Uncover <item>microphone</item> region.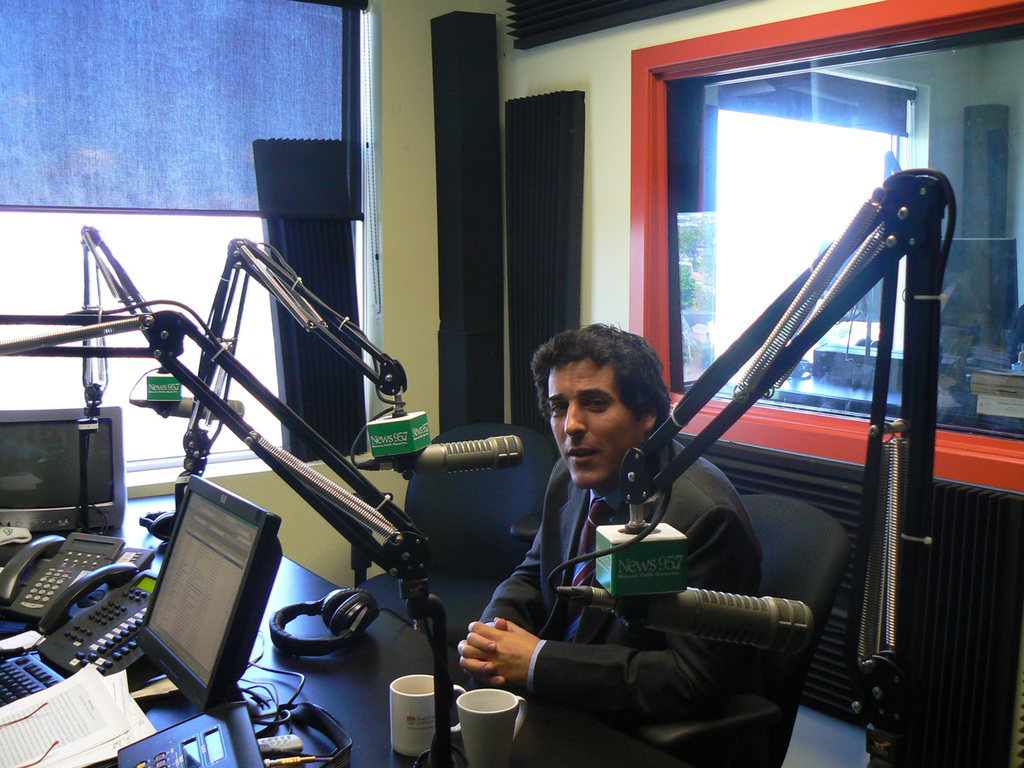
Uncovered: select_region(125, 395, 247, 417).
